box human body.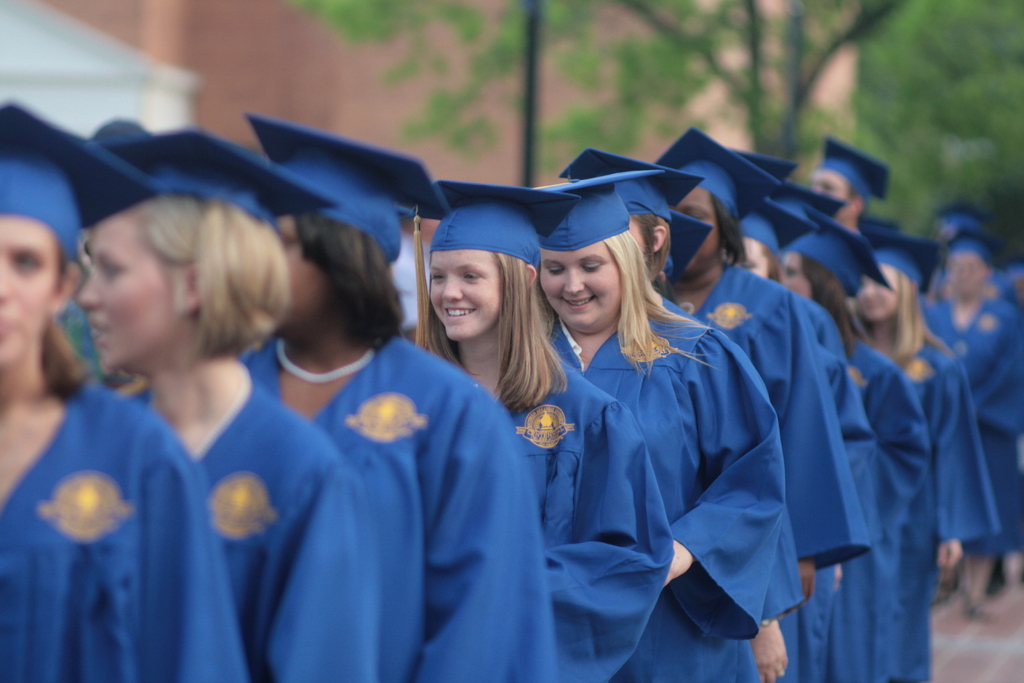
crop(528, 167, 788, 682).
